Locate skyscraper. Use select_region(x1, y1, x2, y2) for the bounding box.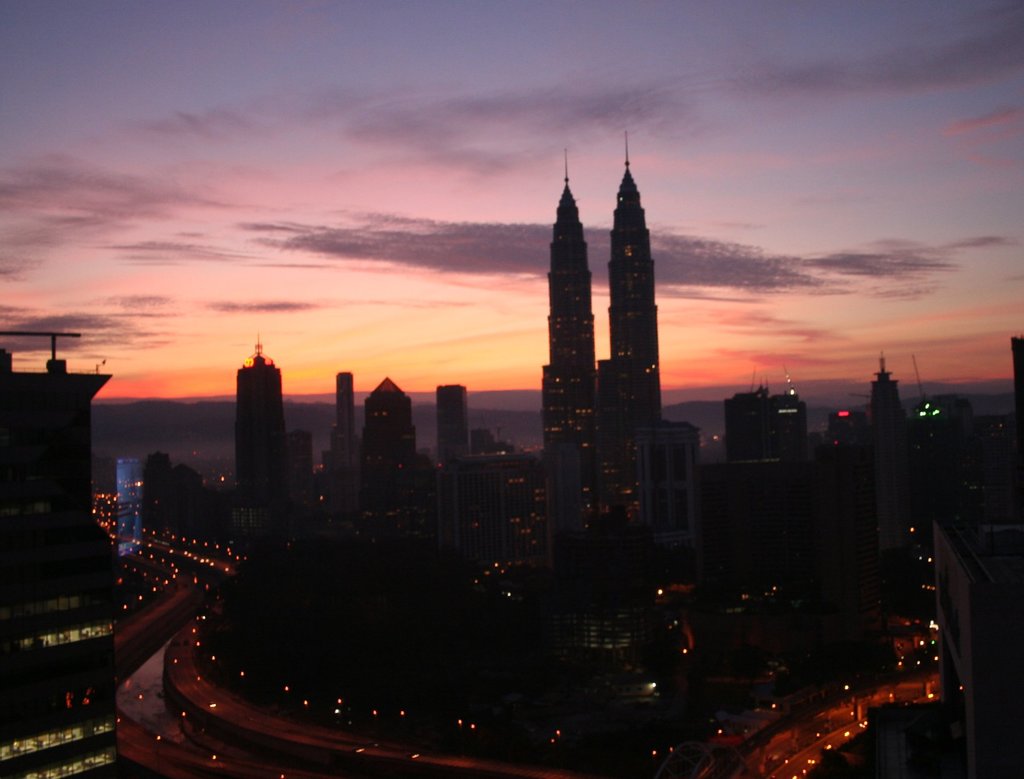
select_region(236, 335, 287, 505).
